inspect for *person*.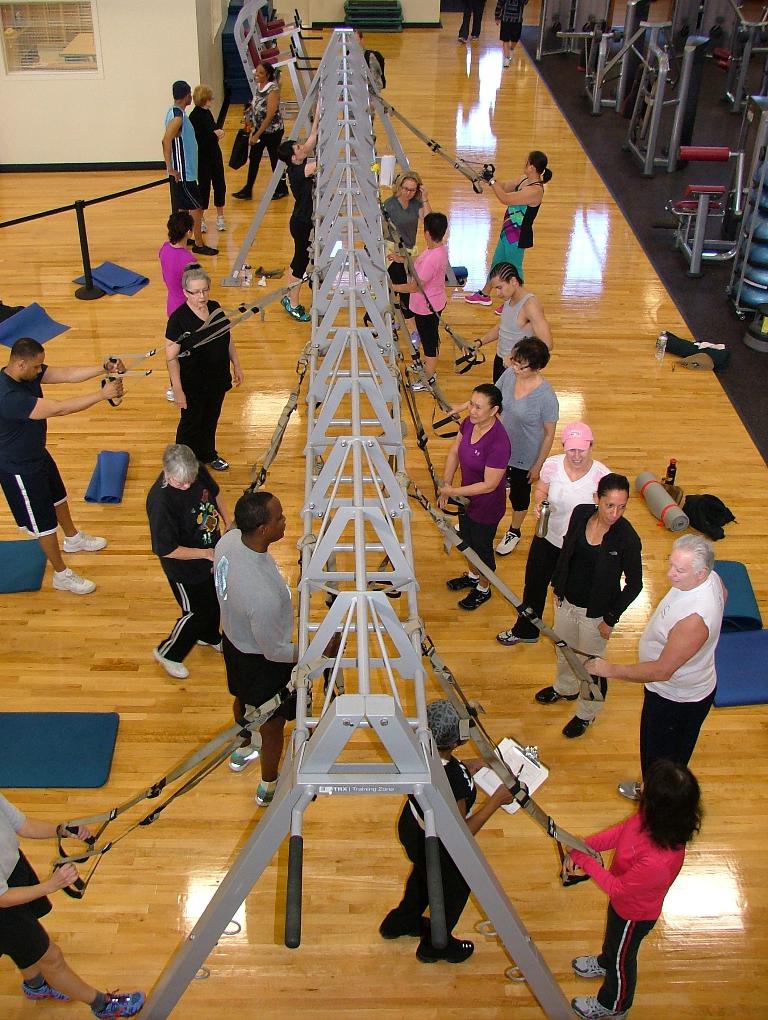
Inspection: 0 337 128 594.
